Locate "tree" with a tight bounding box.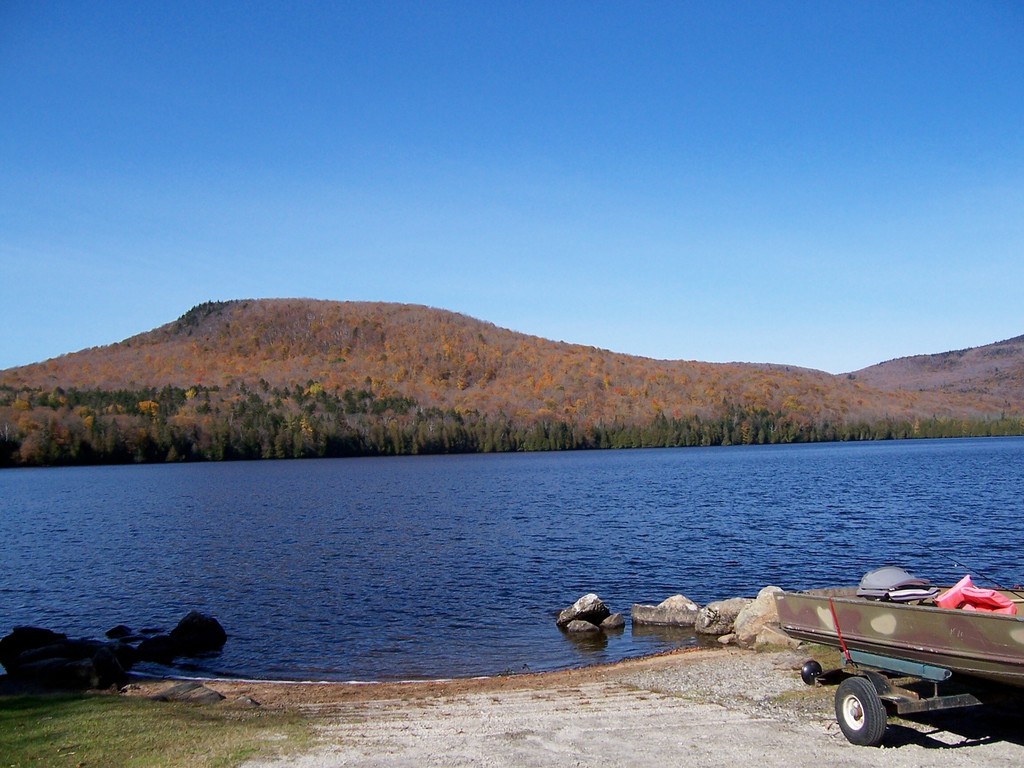
[159,436,237,460].
